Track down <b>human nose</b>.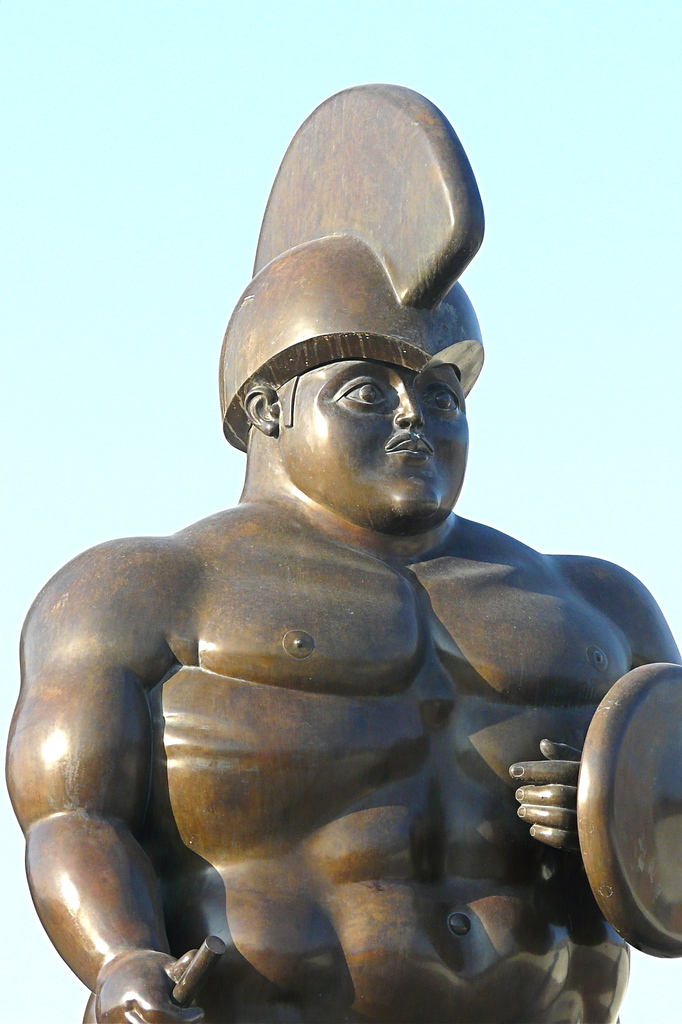
Tracked to <box>392,388,424,428</box>.
